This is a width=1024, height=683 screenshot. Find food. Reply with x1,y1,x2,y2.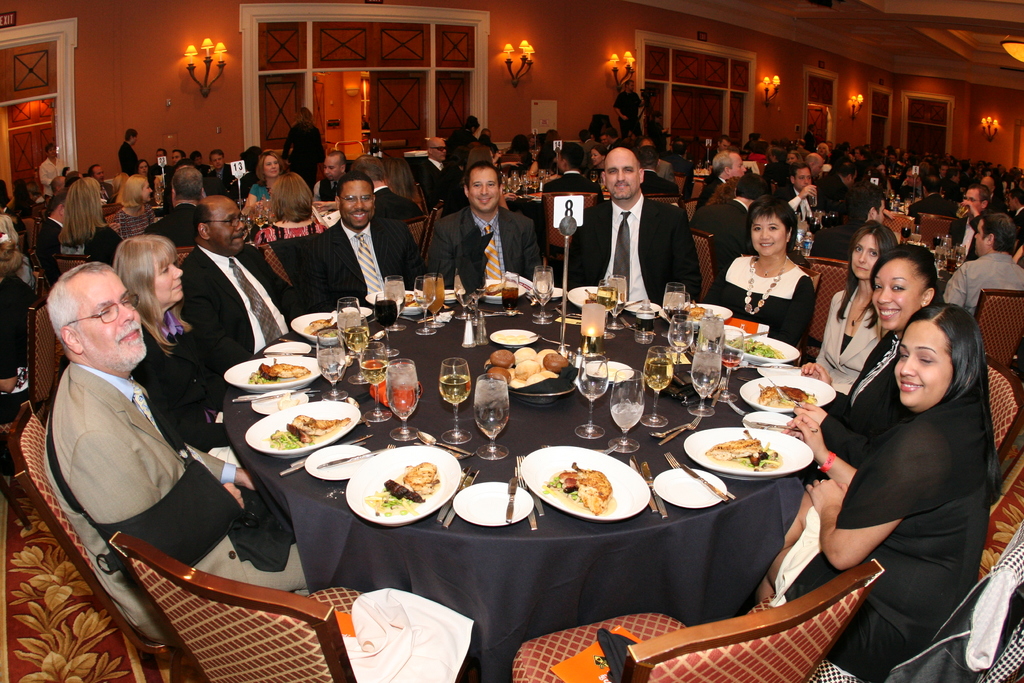
276,392,300,410.
